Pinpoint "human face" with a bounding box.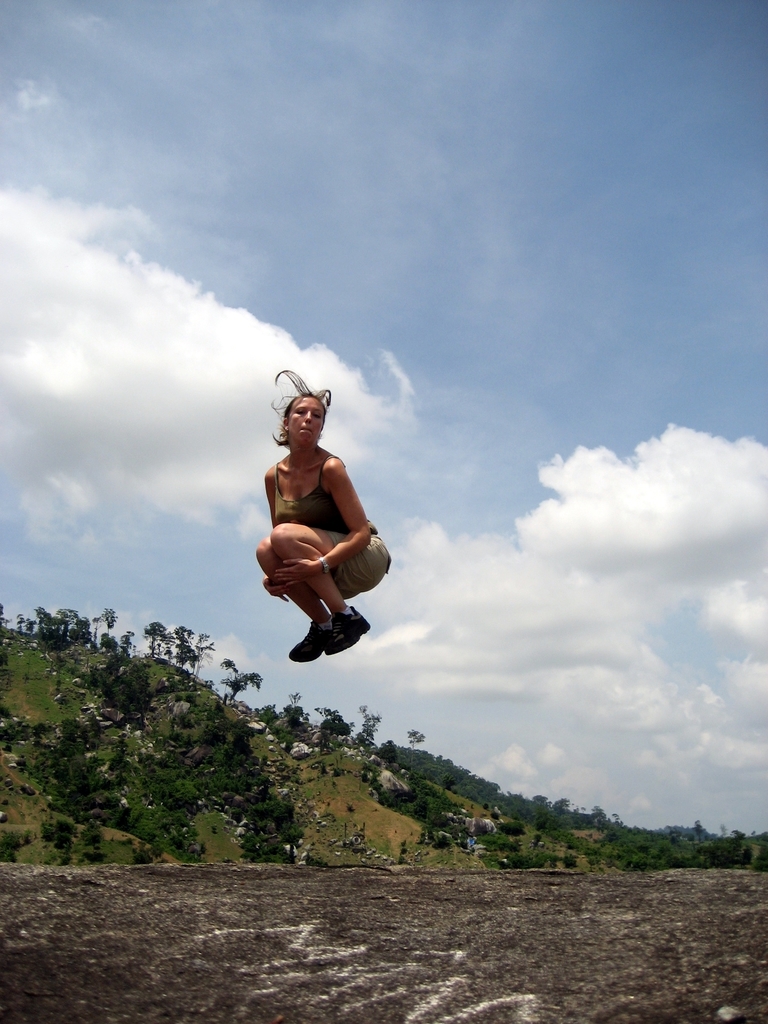
region(286, 395, 324, 447).
